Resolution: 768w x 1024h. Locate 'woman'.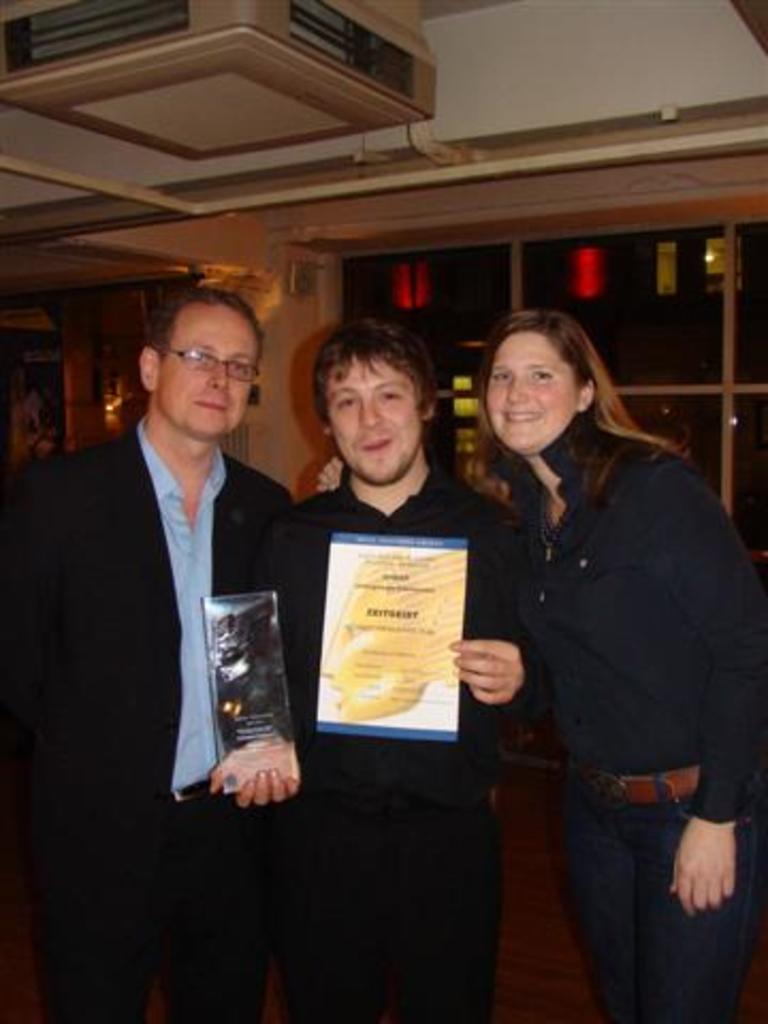
(457,284,738,1023).
